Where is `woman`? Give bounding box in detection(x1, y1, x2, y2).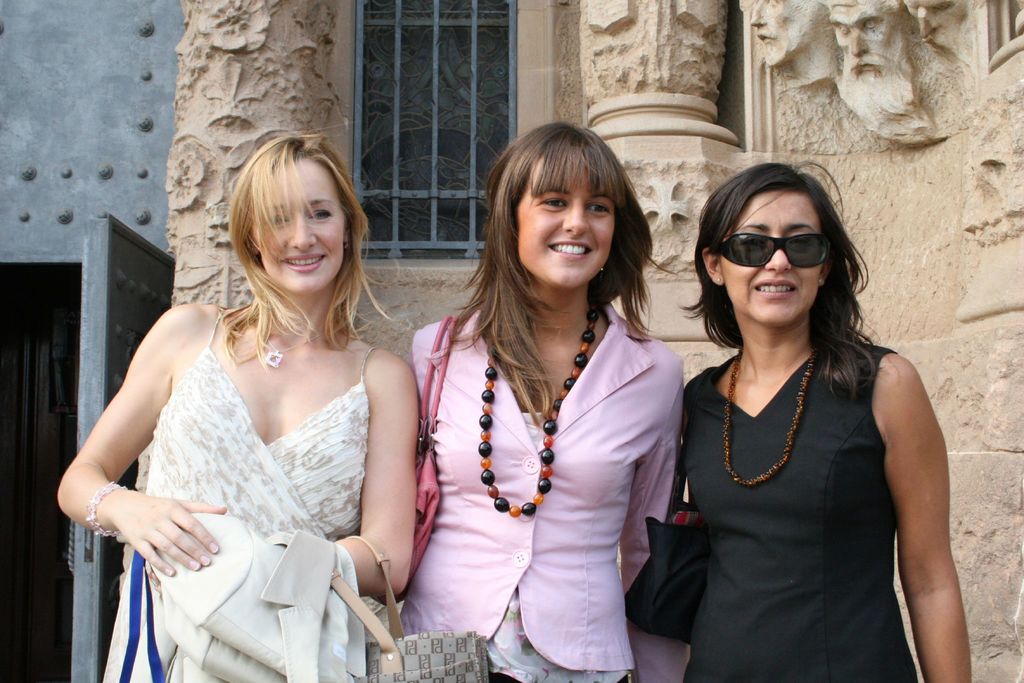
detection(401, 115, 689, 682).
